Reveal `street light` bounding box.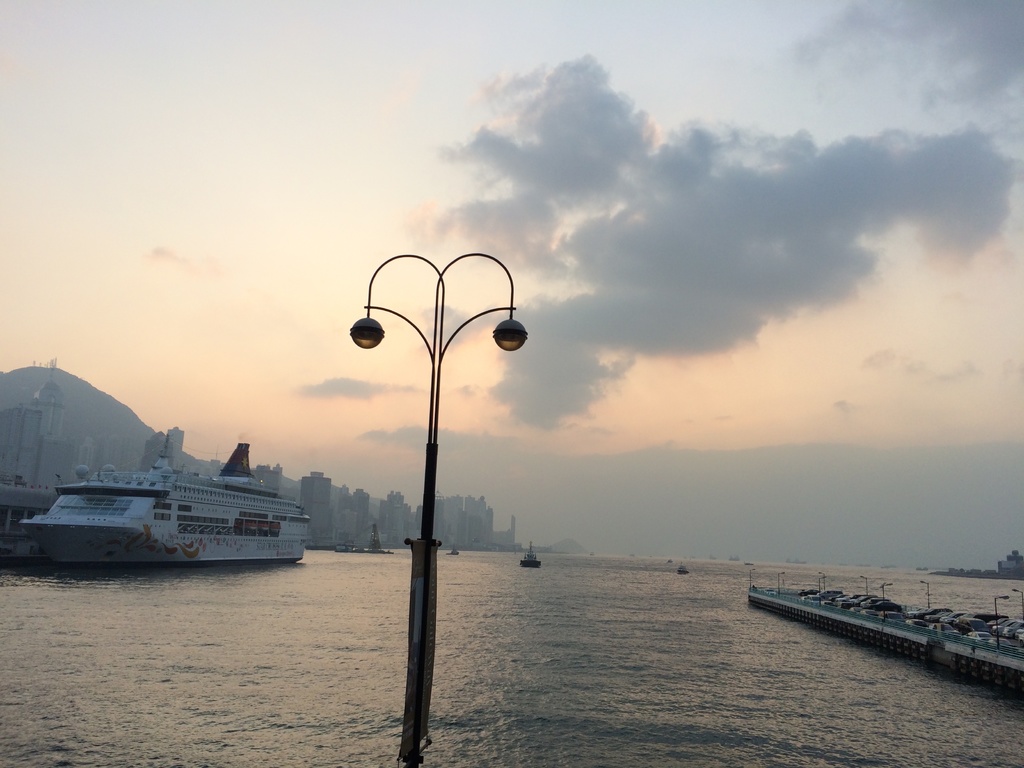
Revealed: <bbox>860, 575, 870, 598</bbox>.
